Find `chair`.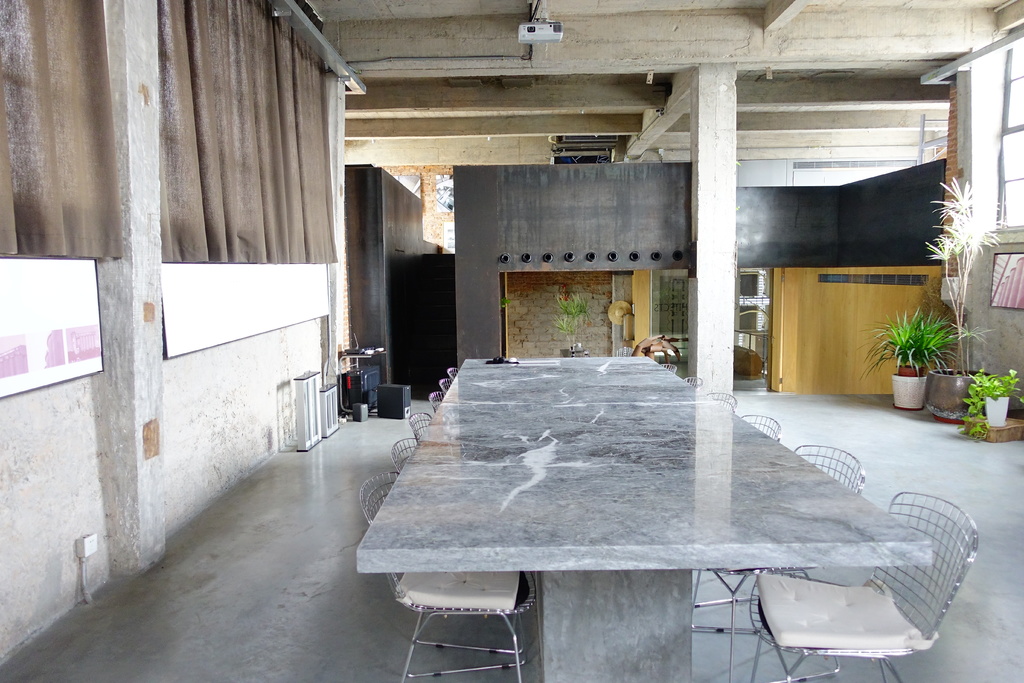
[409,411,435,440].
